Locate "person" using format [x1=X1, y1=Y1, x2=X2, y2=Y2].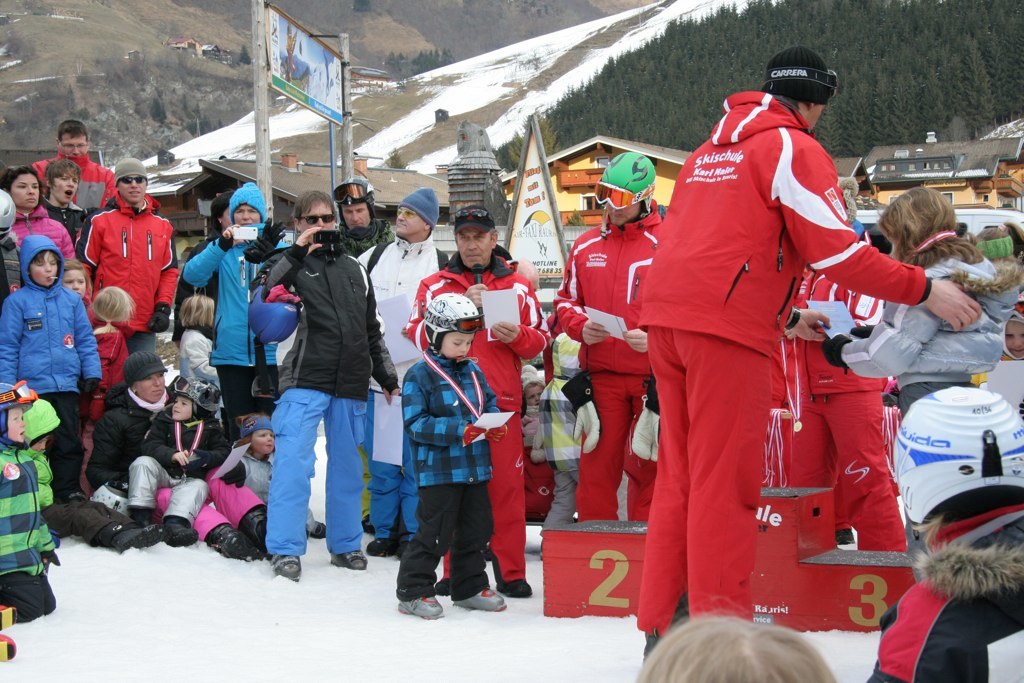
[x1=392, y1=290, x2=509, y2=610].
